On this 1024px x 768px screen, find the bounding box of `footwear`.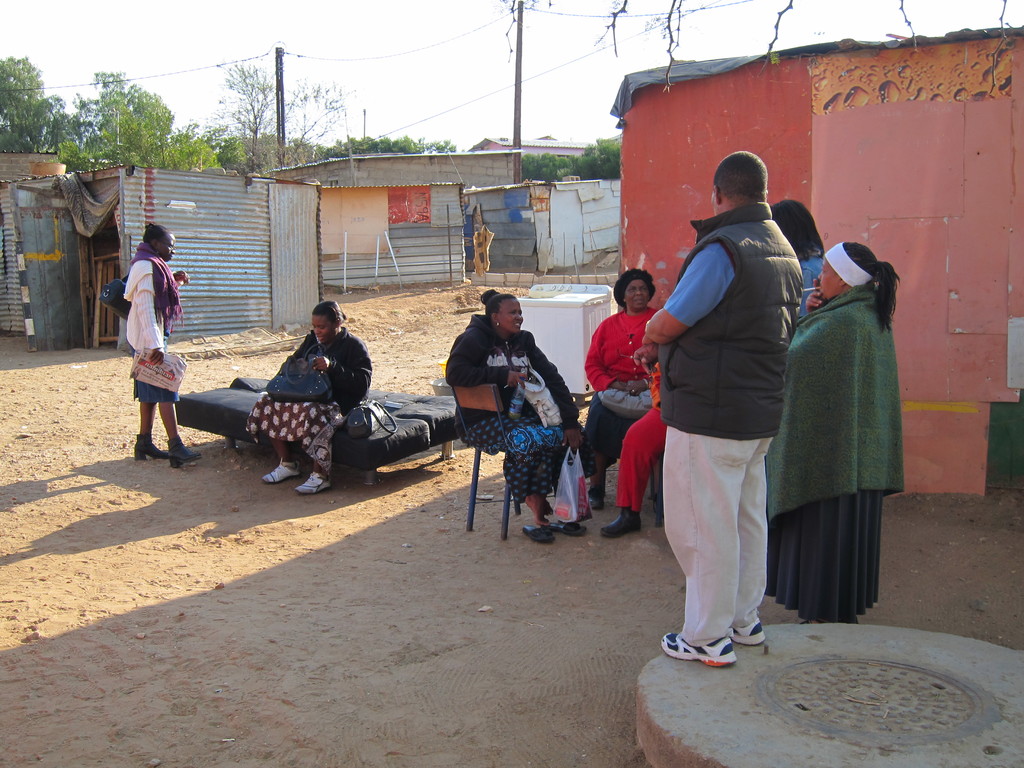
Bounding box: {"x1": 173, "y1": 429, "x2": 207, "y2": 465}.
